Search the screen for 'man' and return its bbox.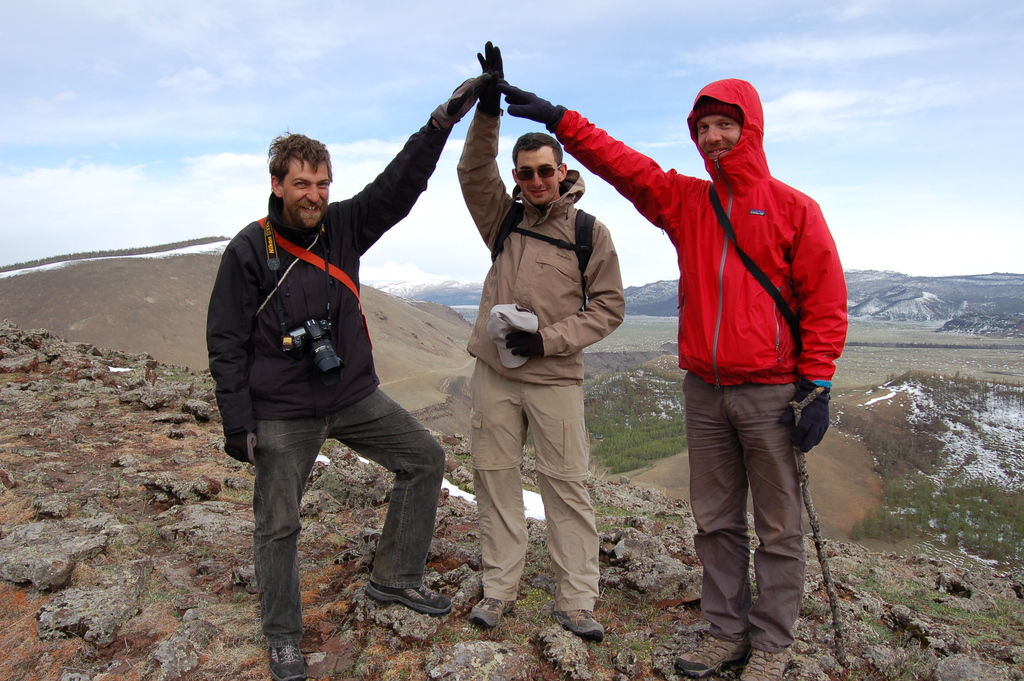
Found: rect(202, 79, 500, 680).
